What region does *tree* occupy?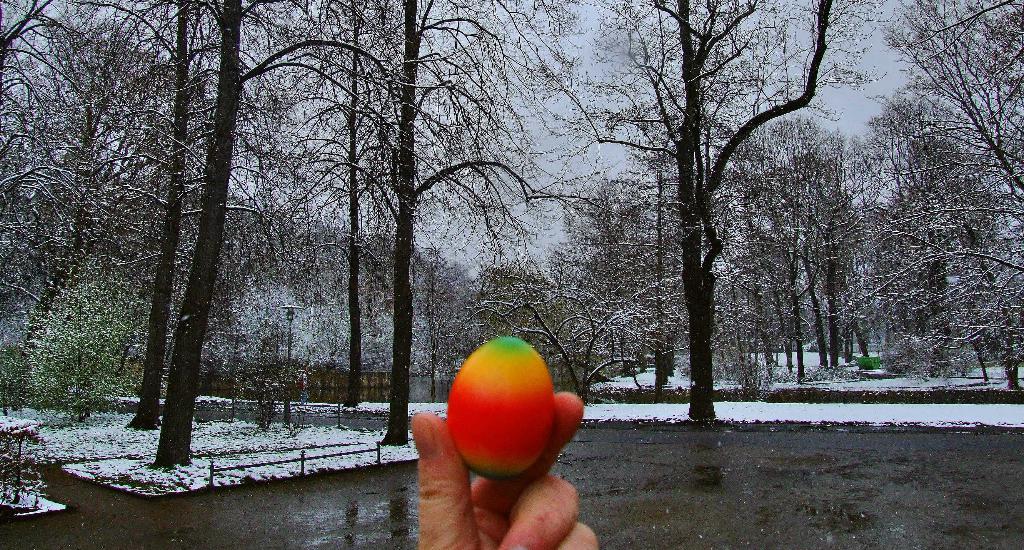
crop(396, 0, 694, 448).
